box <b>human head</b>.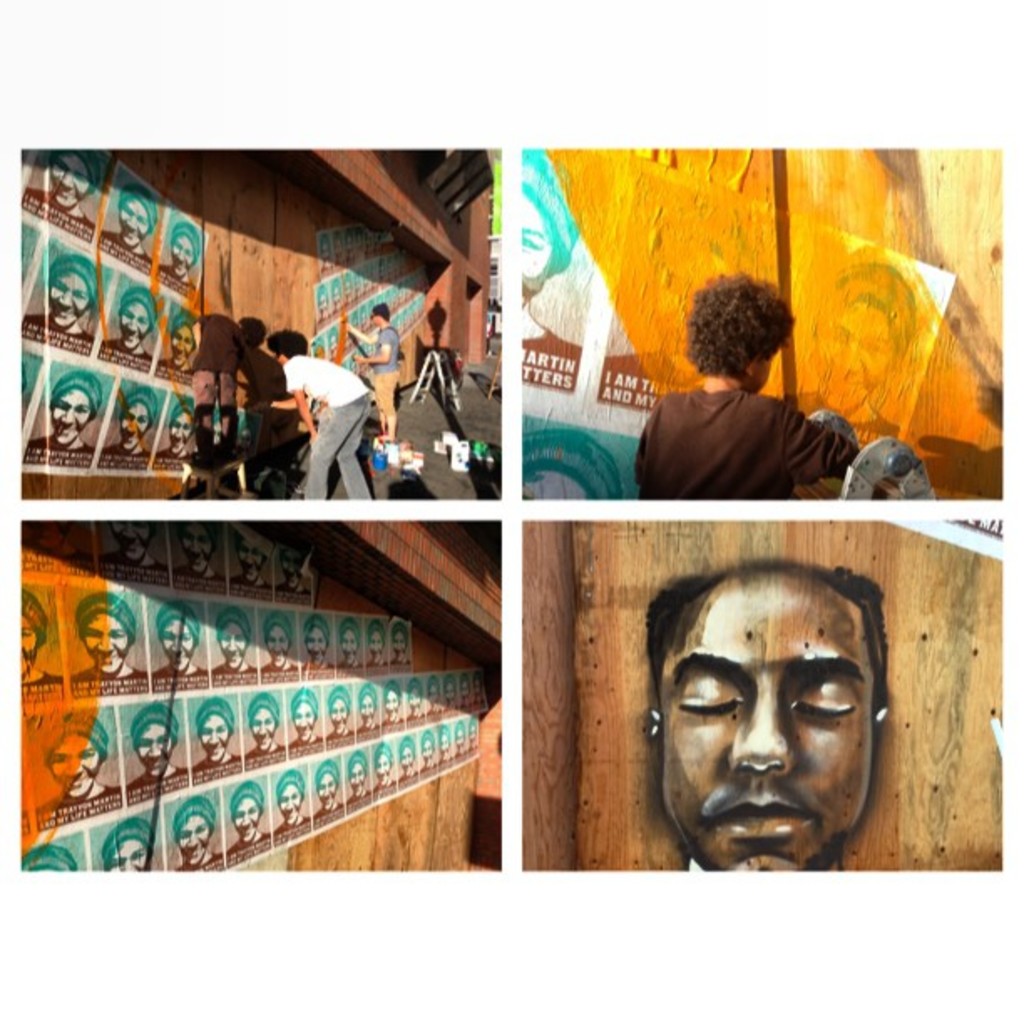
[286,686,318,738].
